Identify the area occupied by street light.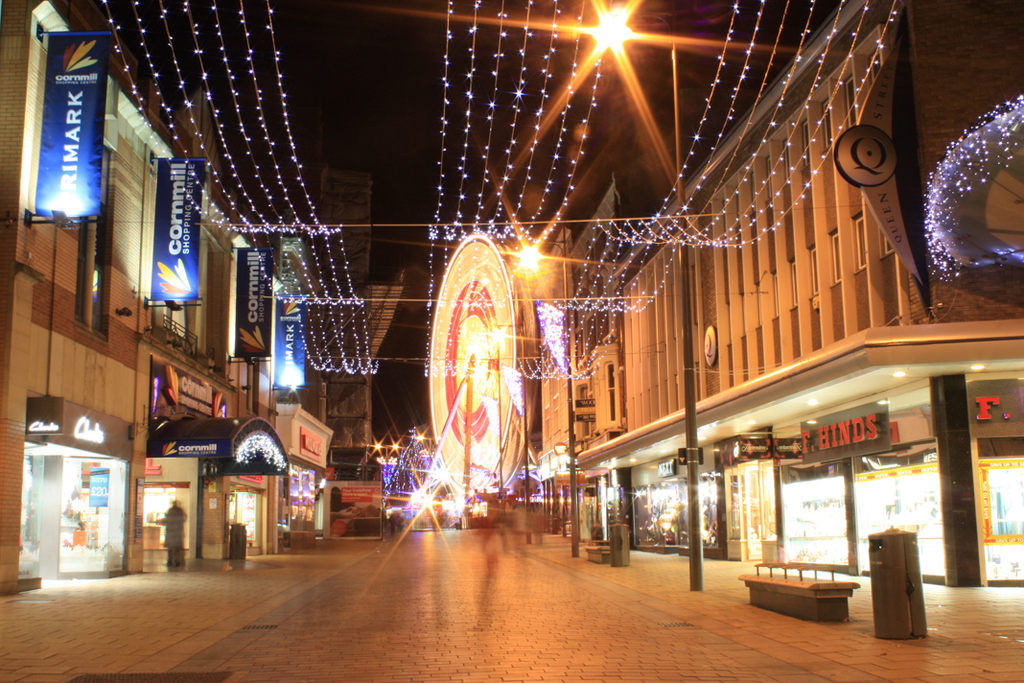
Area: box(588, 6, 696, 588).
